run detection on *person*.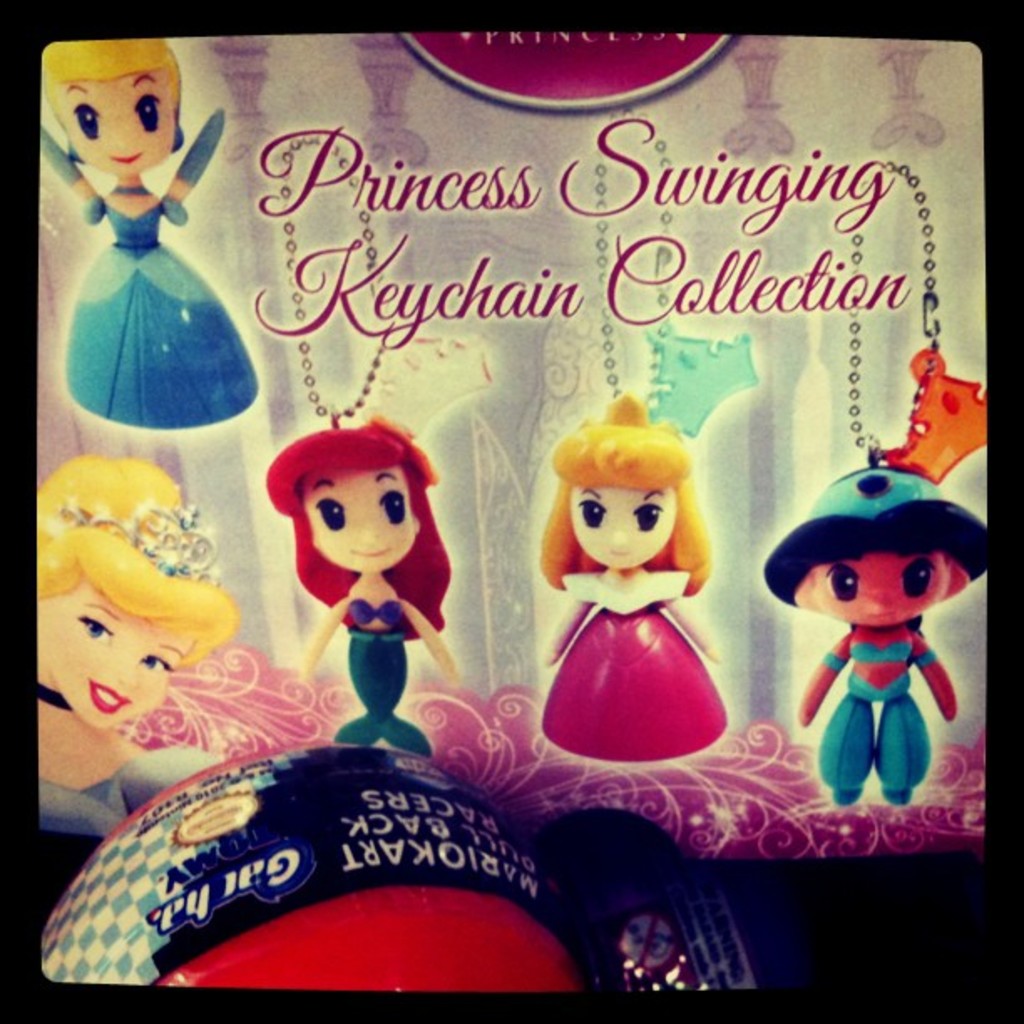
Result: x1=760 y1=447 x2=992 y2=812.
